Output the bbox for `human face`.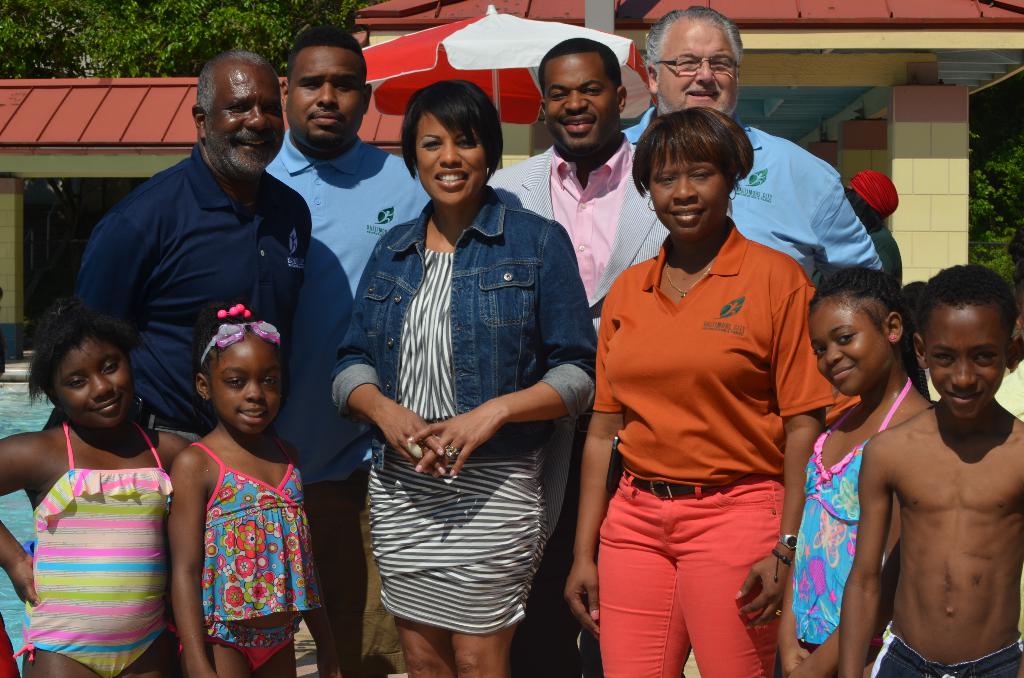
pyautogui.locateOnScreen(931, 310, 1004, 421).
